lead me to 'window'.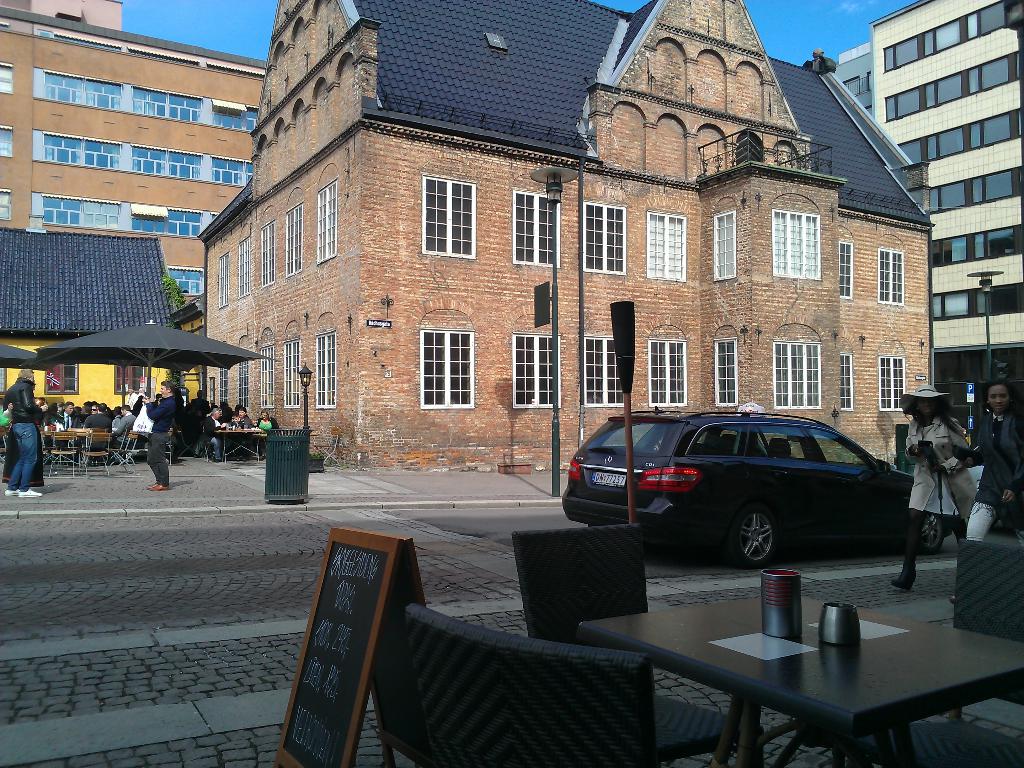
Lead to pyautogui.locateOnScreen(840, 355, 853, 410).
